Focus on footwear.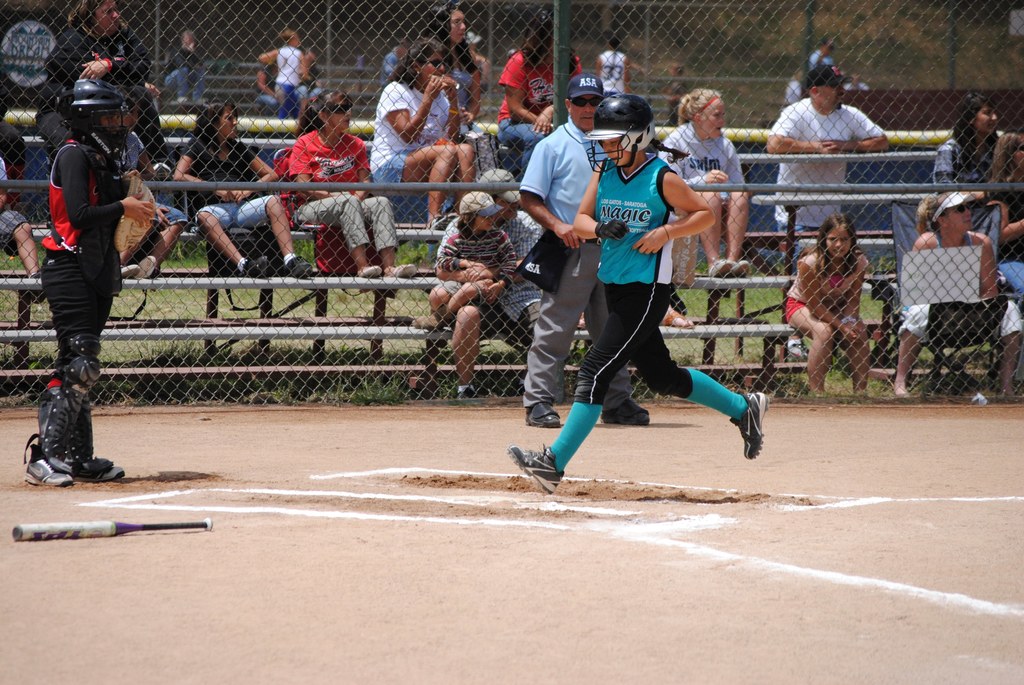
Focused at detection(728, 264, 748, 280).
